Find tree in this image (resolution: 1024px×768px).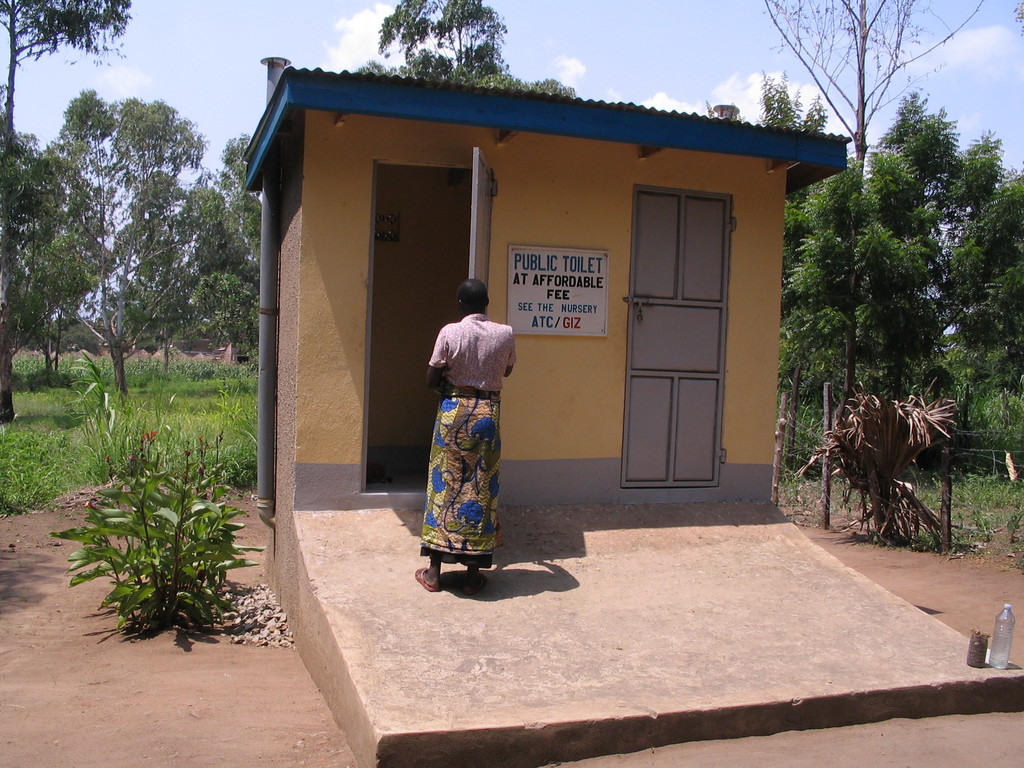
BBox(0, 0, 133, 436).
